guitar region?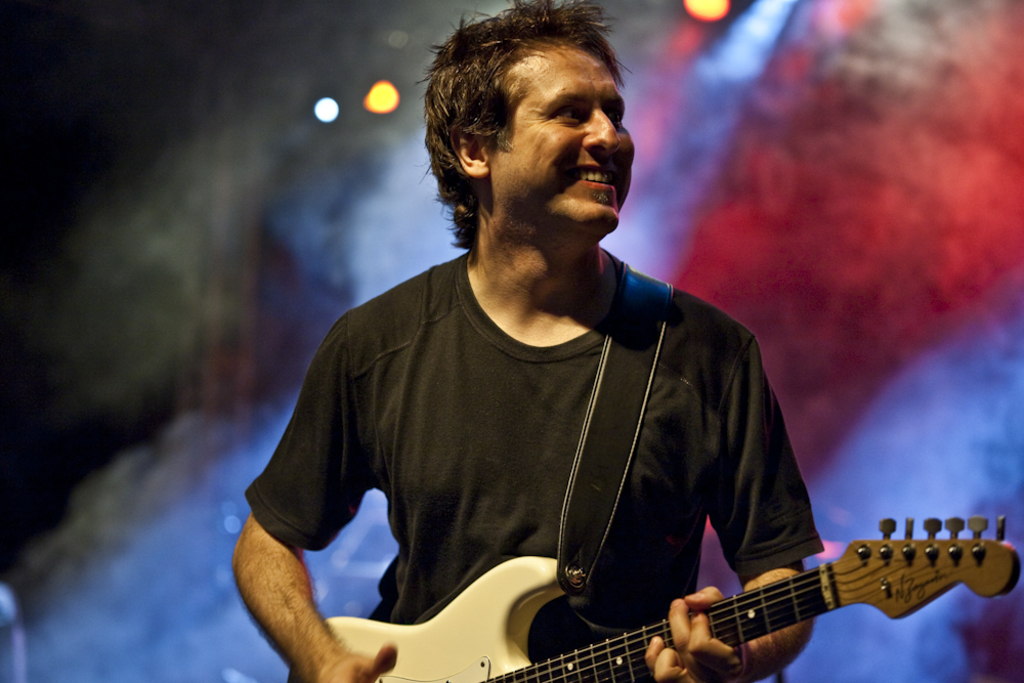
279:503:1023:682
